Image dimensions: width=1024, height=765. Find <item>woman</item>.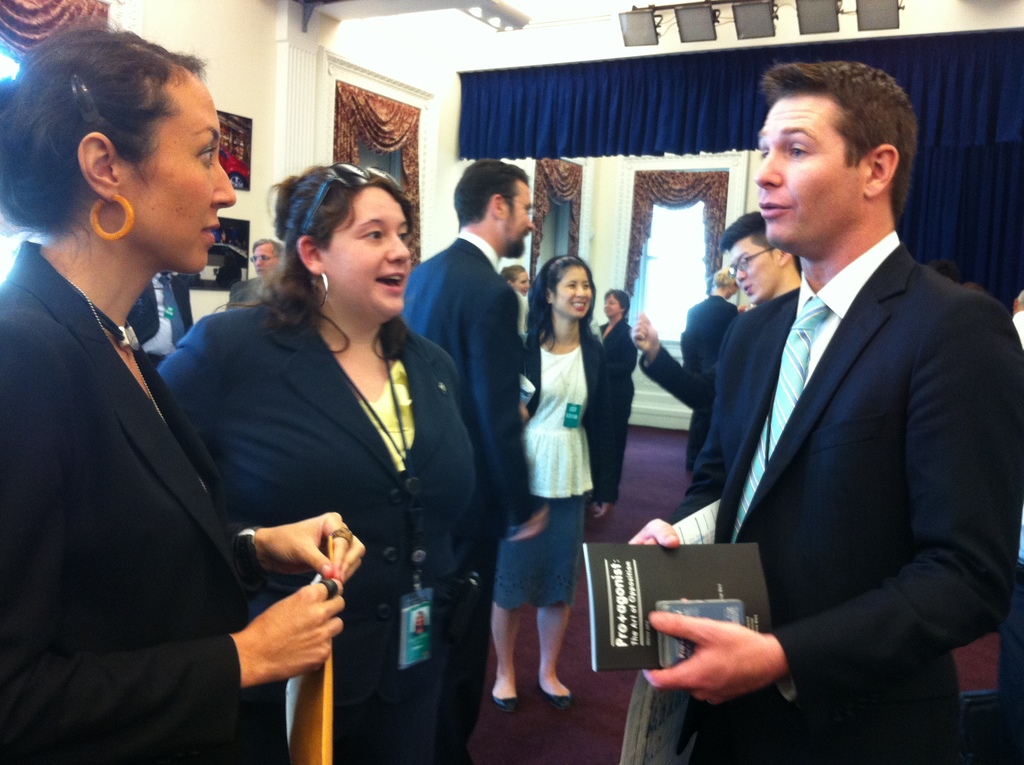
<bbox>586, 282, 643, 511</bbox>.
